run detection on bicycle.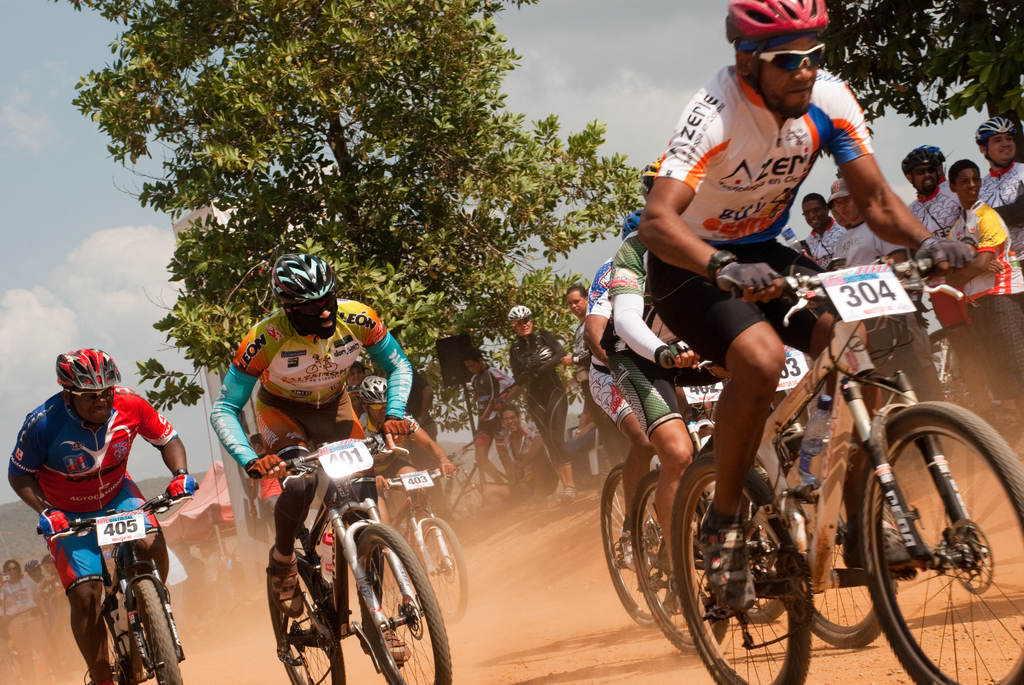
Result: {"x1": 589, "y1": 307, "x2": 927, "y2": 643}.
